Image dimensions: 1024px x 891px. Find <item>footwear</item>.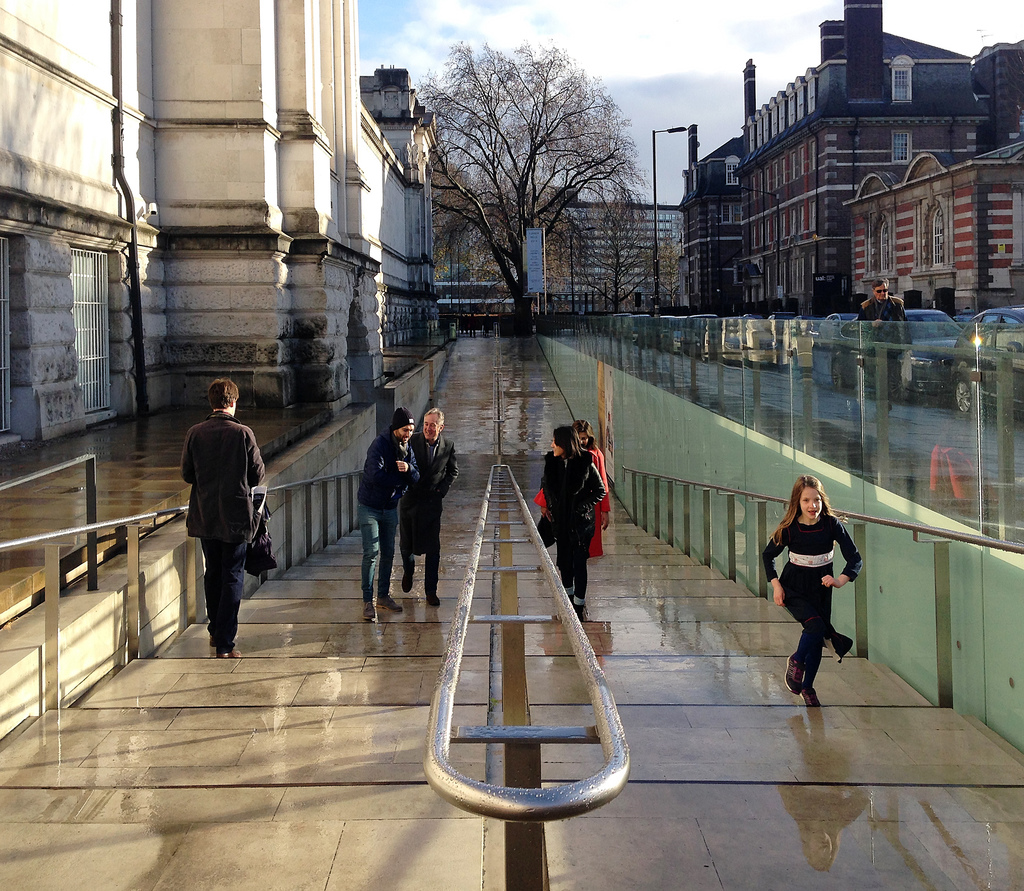
428:591:440:607.
